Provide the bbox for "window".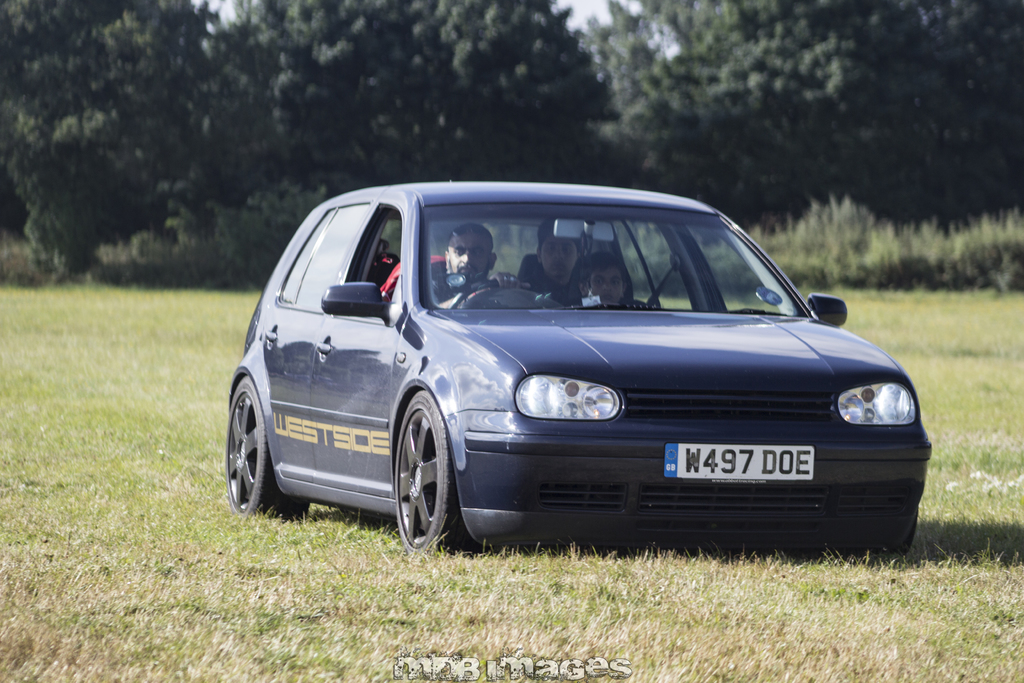
278,201,371,315.
